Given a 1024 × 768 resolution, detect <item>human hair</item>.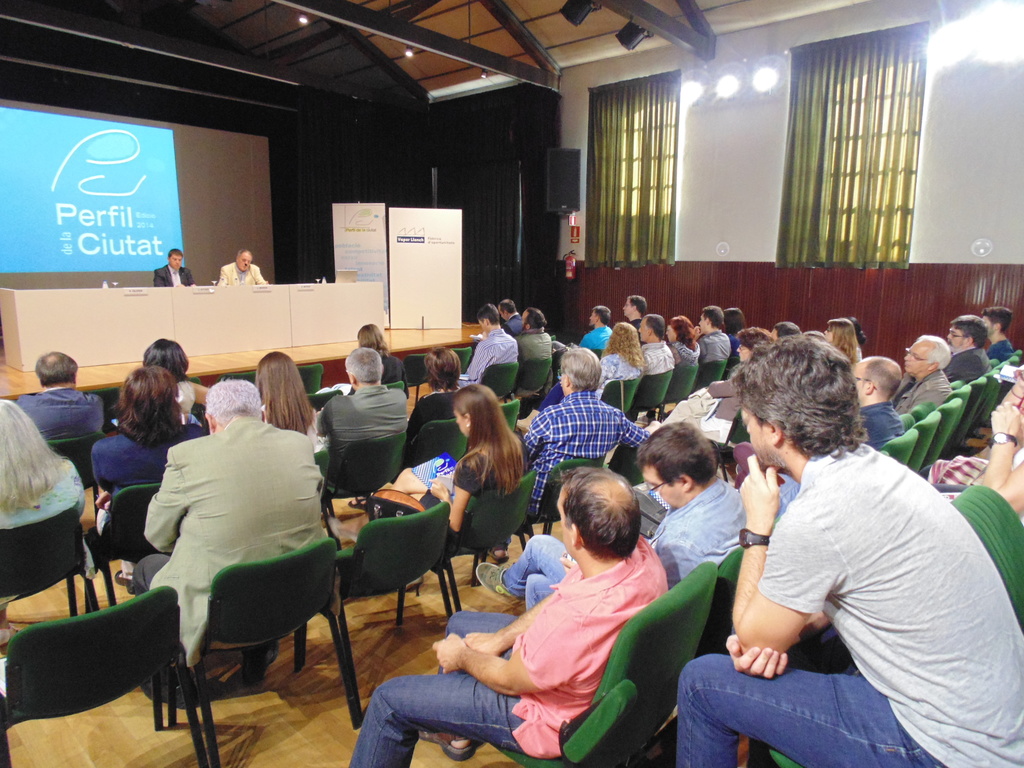
[0, 397, 67, 513].
